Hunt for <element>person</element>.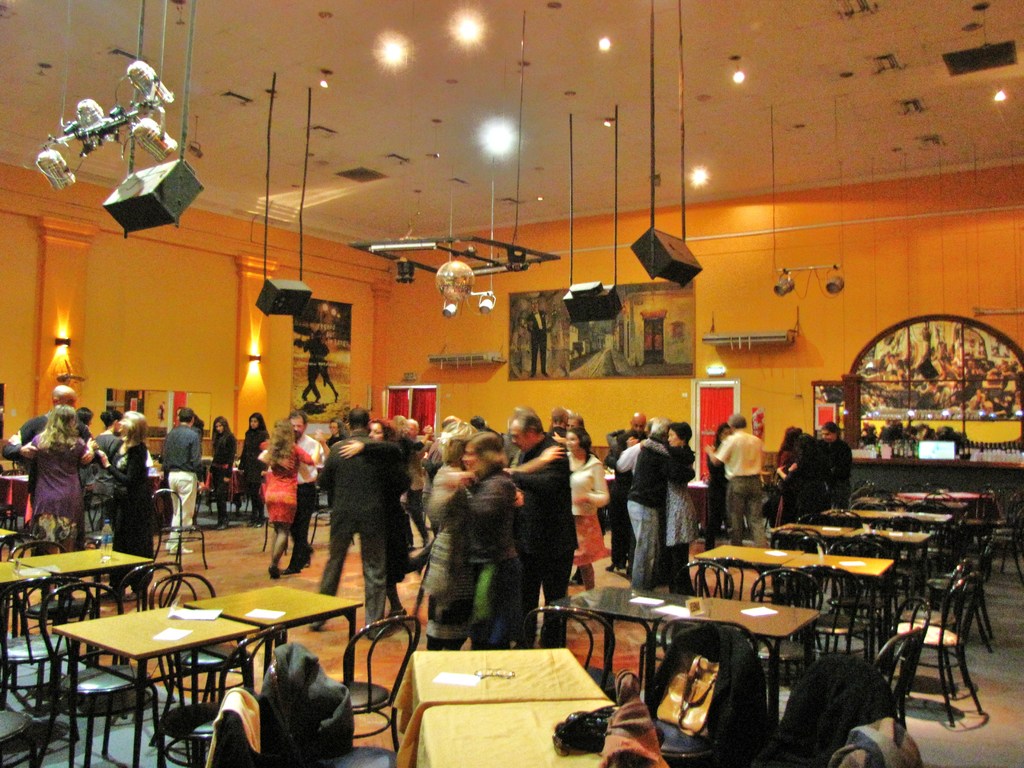
Hunted down at (242, 414, 270, 529).
